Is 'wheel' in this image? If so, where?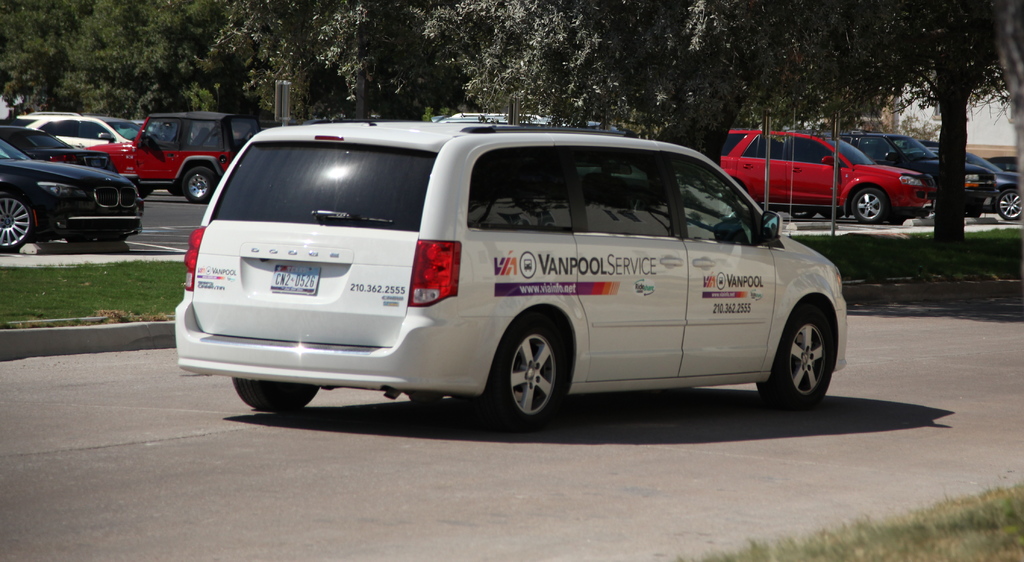
Yes, at bbox=[923, 209, 936, 218].
